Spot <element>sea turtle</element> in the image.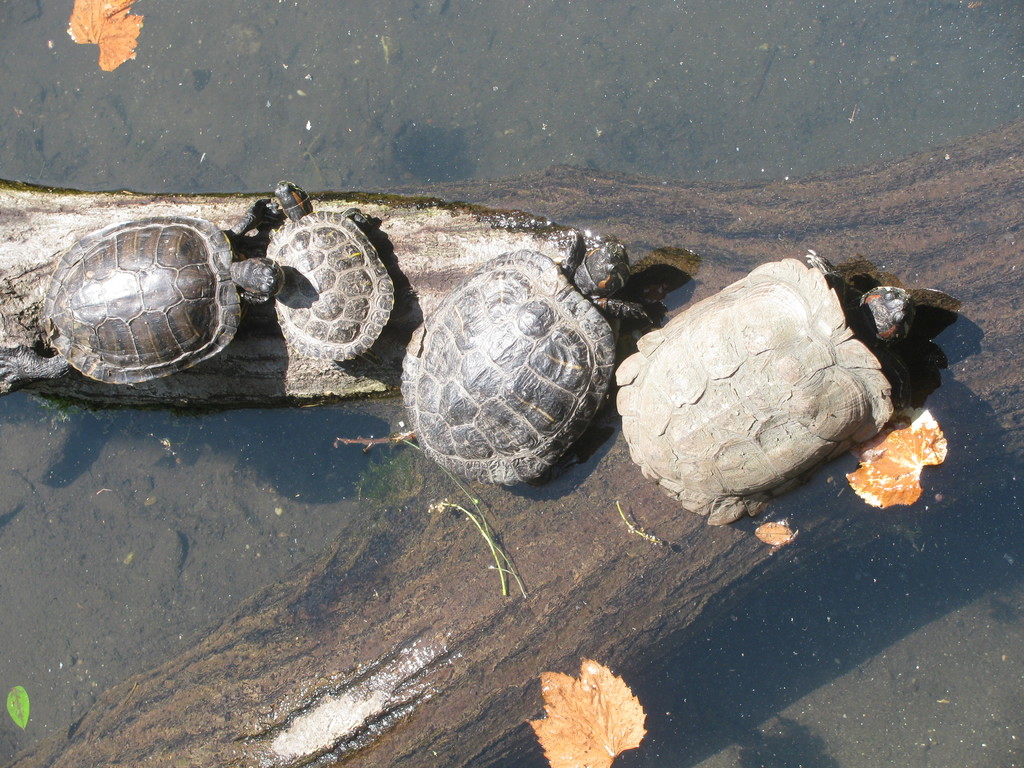
<element>sea turtle</element> found at rect(397, 233, 646, 488).
